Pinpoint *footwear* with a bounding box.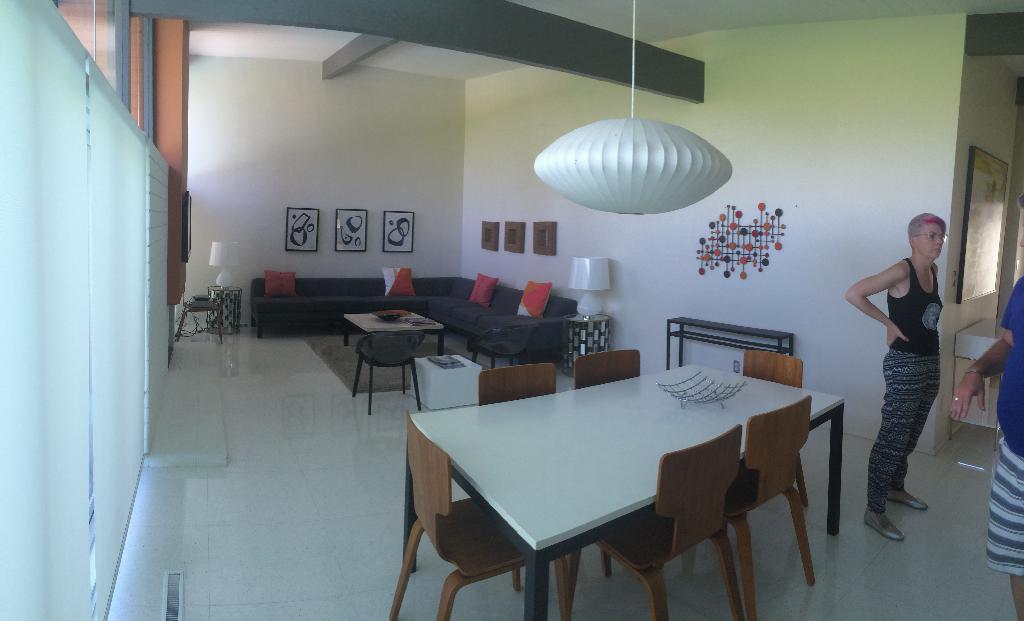
(866,510,906,544).
